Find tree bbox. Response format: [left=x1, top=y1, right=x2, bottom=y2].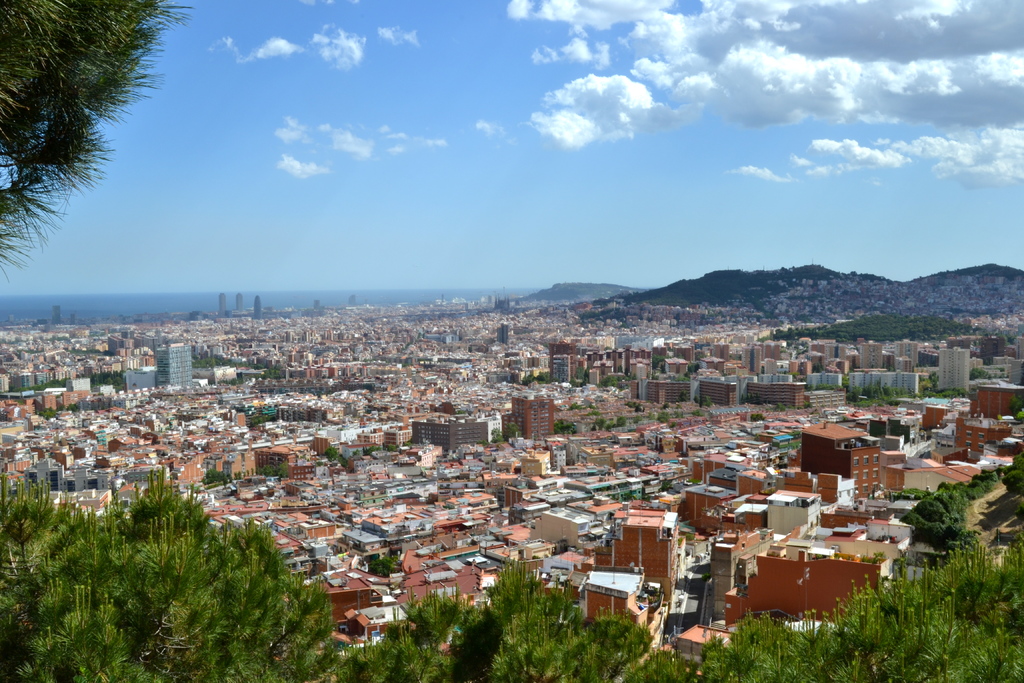
[left=209, top=468, right=227, bottom=481].
